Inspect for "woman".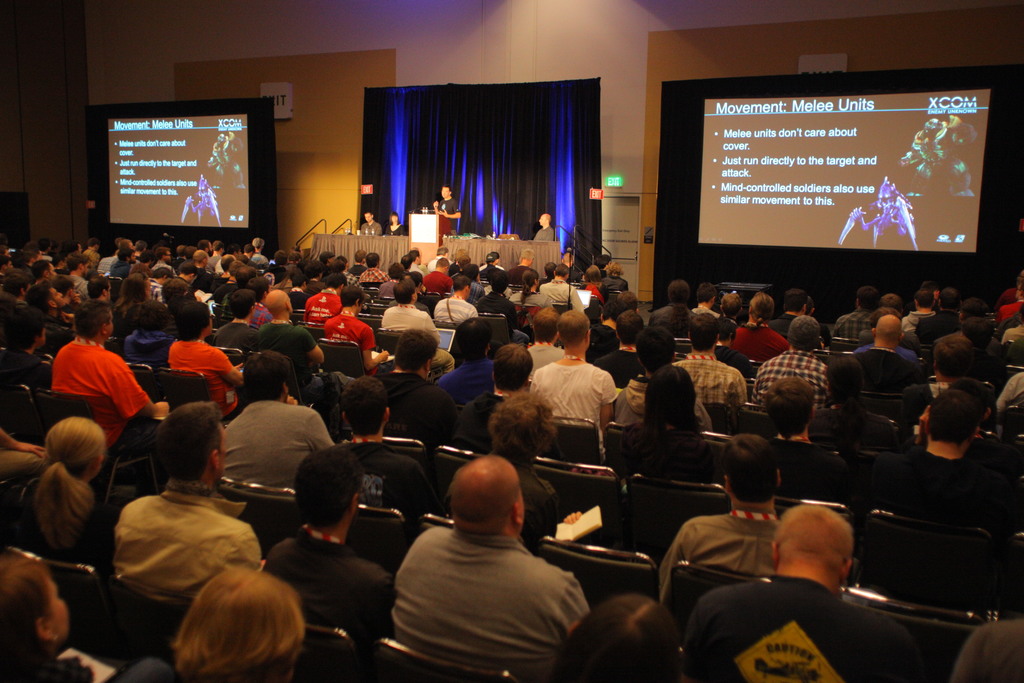
Inspection: detection(168, 301, 244, 424).
